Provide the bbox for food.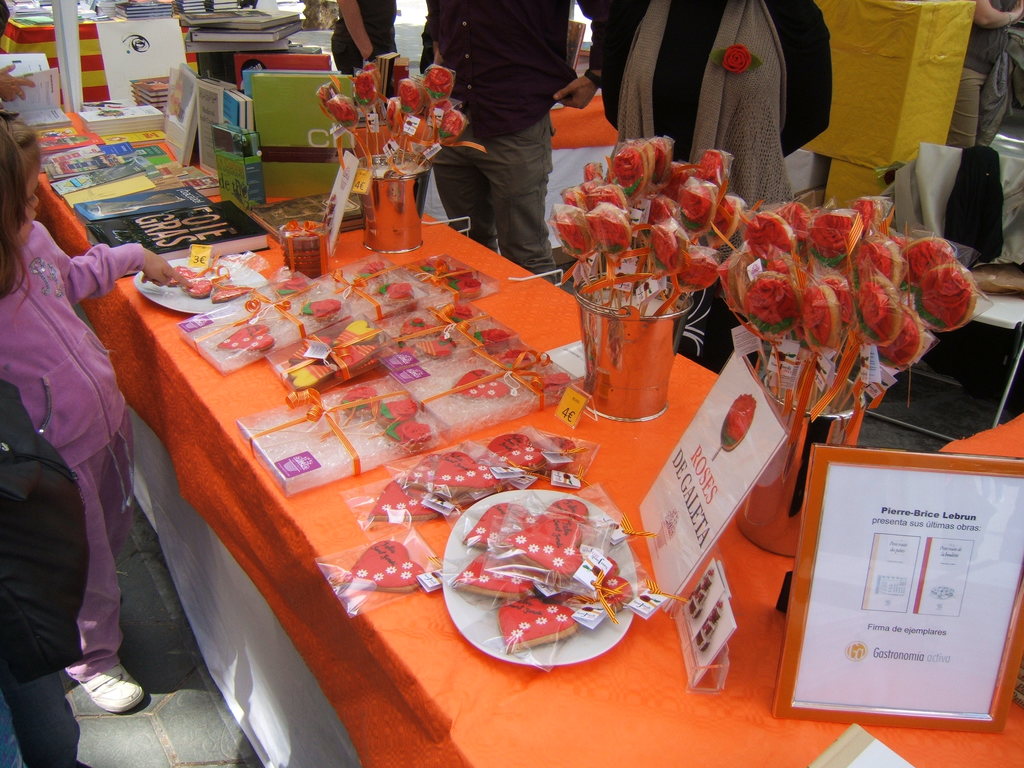
[x1=696, y1=595, x2=724, y2=654].
